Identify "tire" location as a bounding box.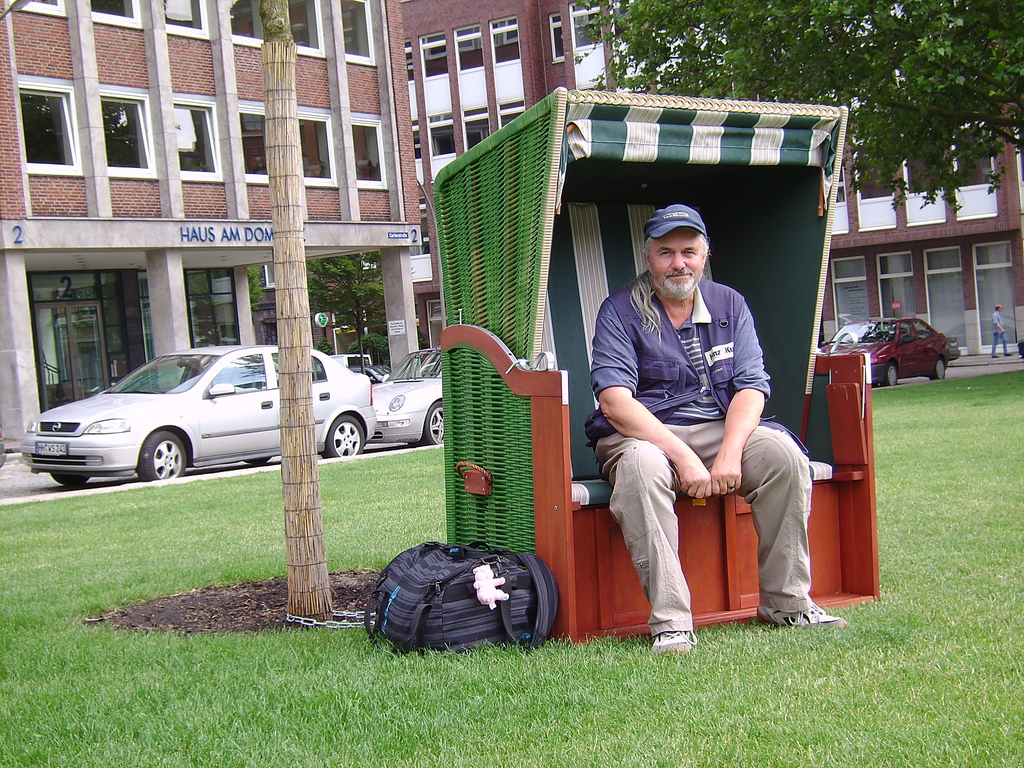
<bbox>245, 457, 270, 466</bbox>.
